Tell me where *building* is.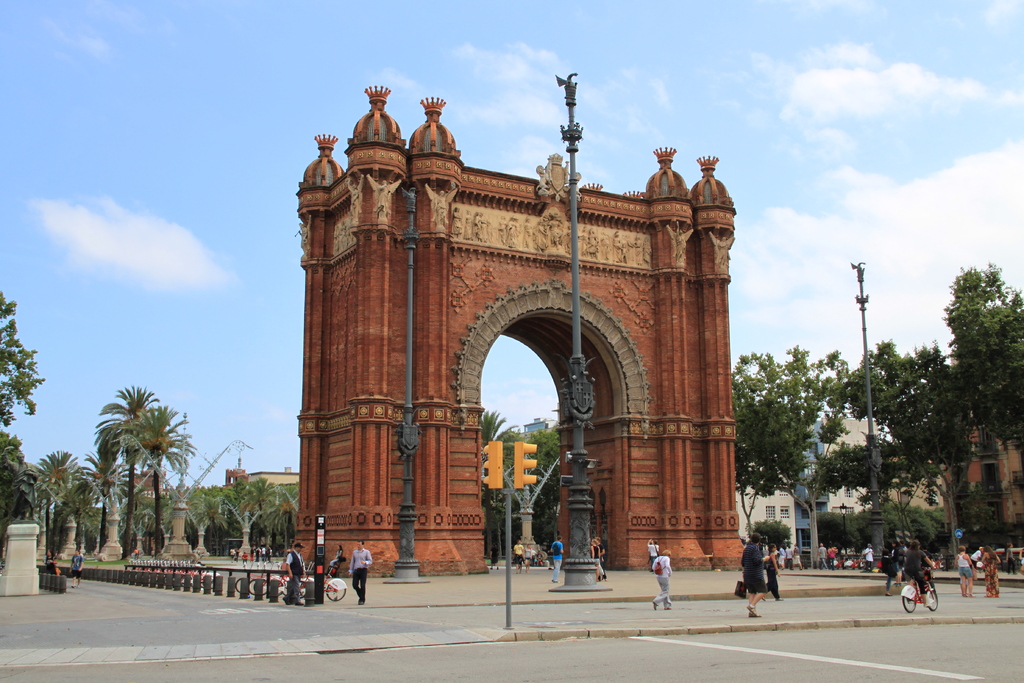
*building* is at 131/459/170/496.
